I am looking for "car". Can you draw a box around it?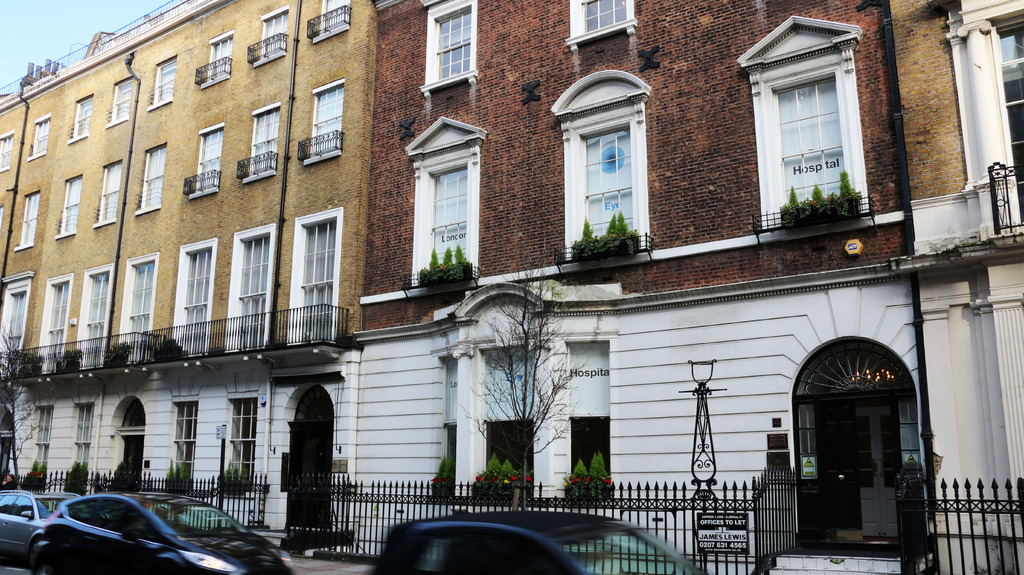
Sure, the bounding box is bbox=[23, 483, 308, 574].
